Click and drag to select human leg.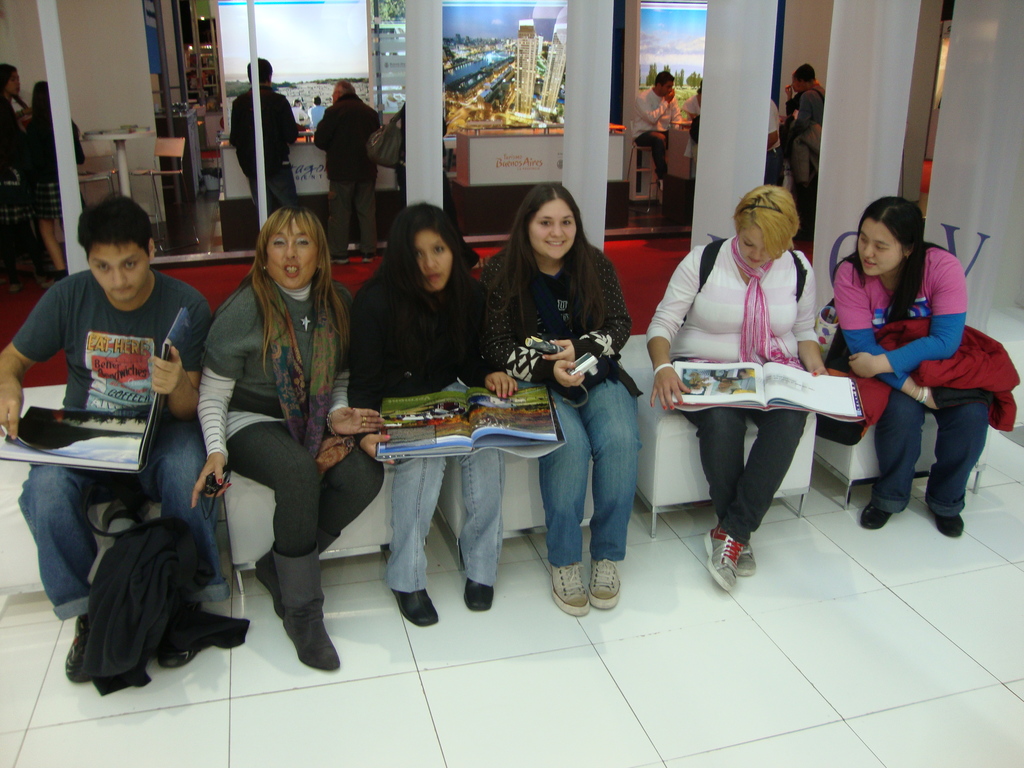
Selection: x1=140 y1=416 x2=252 y2=646.
